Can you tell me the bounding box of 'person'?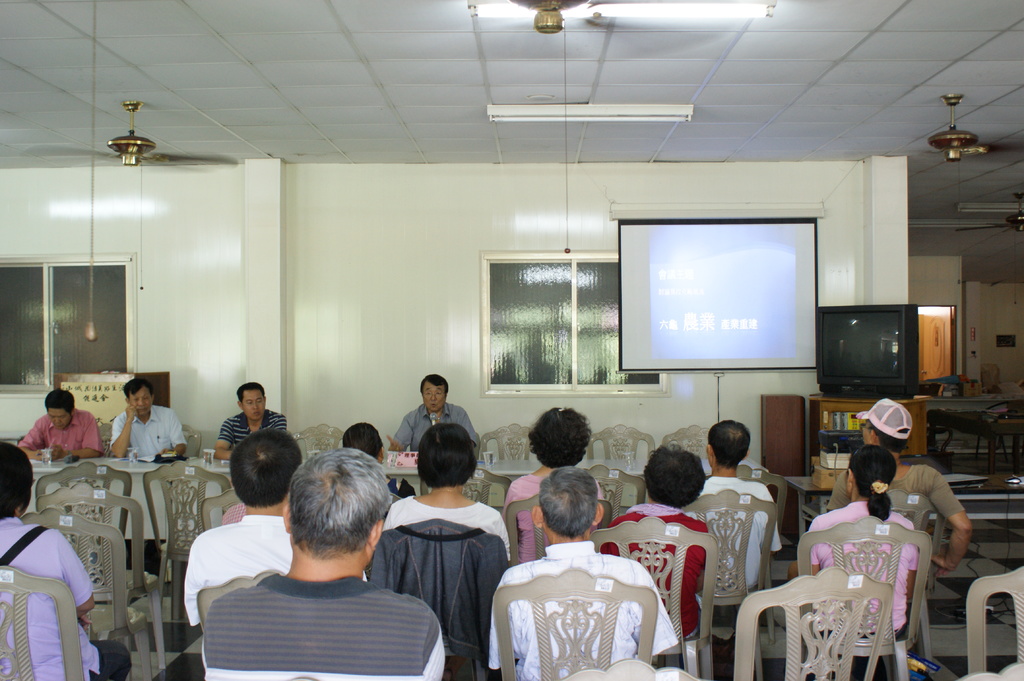
{"left": 799, "top": 446, "right": 922, "bottom": 641}.
